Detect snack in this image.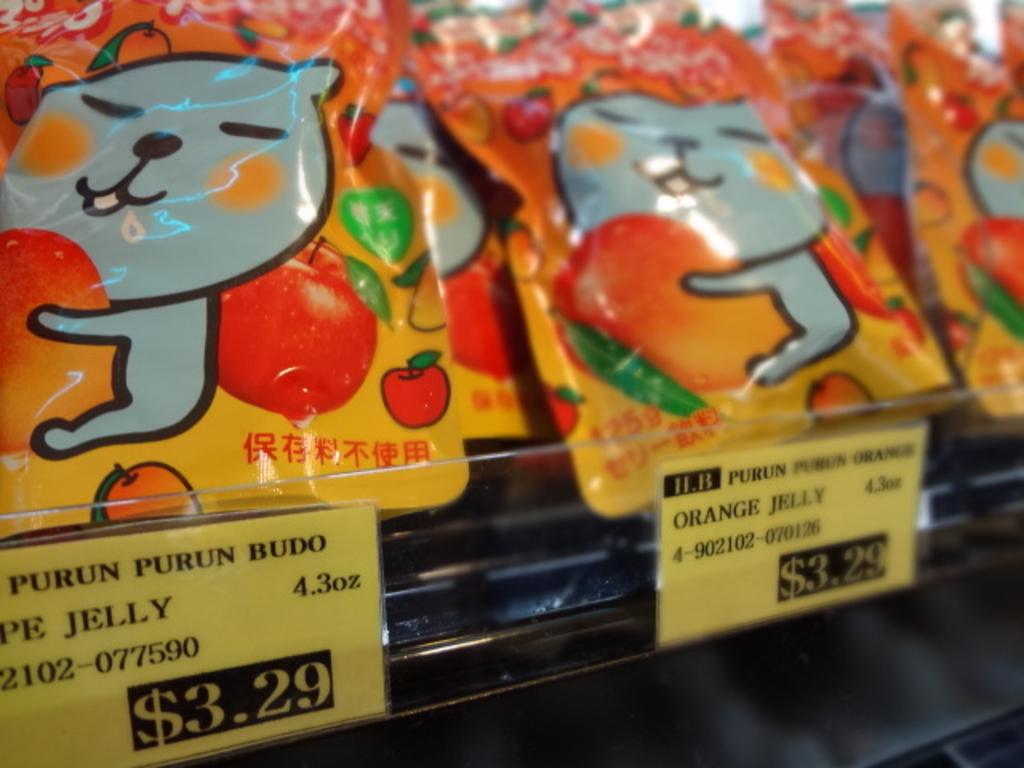
Detection: (x1=0, y1=14, x2=973, y2=742).
